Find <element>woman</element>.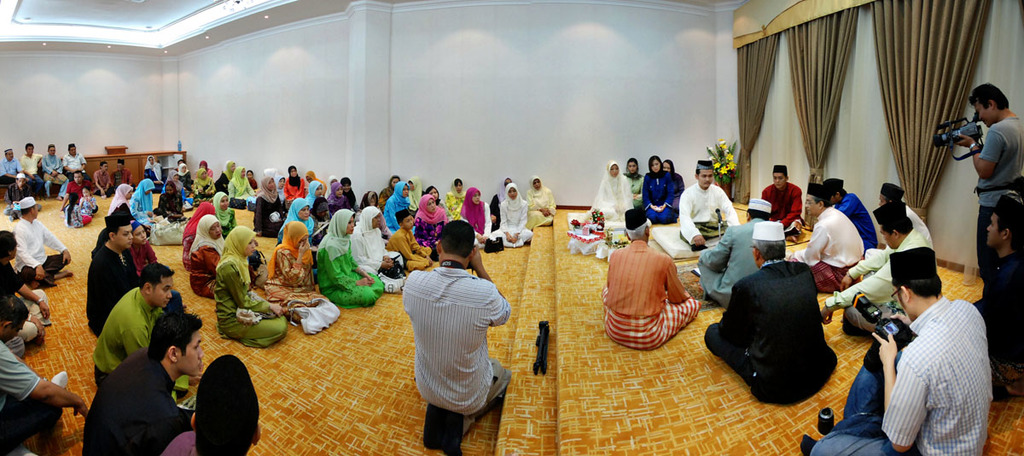
crop(321, 207, 385, 306).
